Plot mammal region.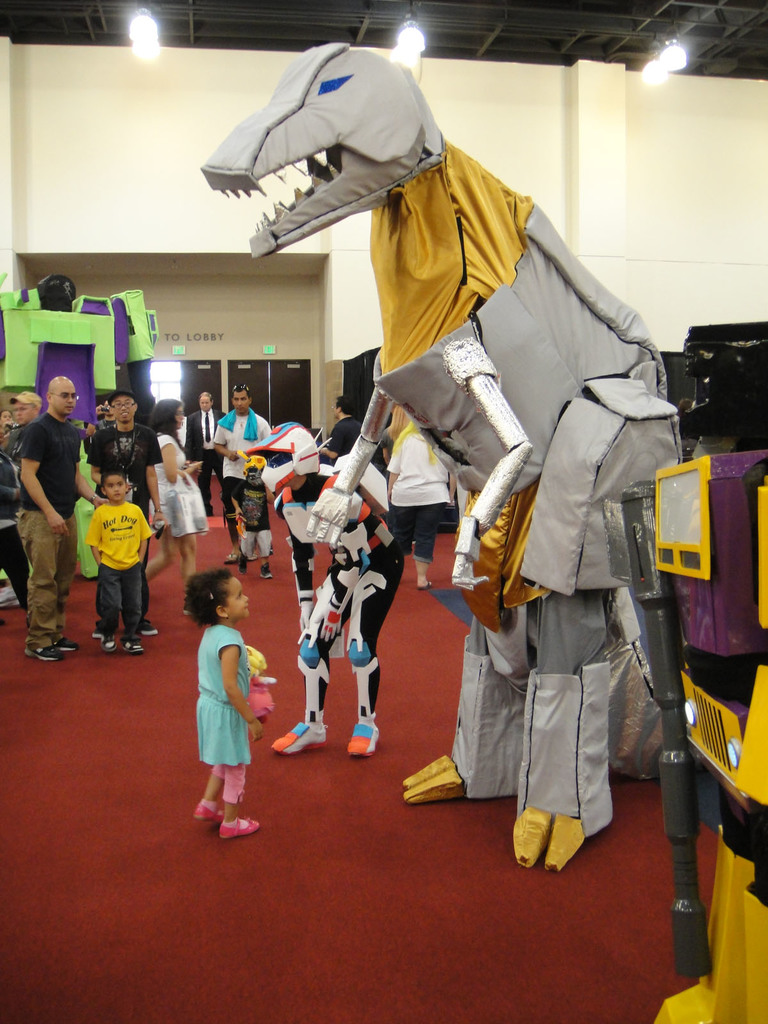
Plotted at 90 396 115 422.
